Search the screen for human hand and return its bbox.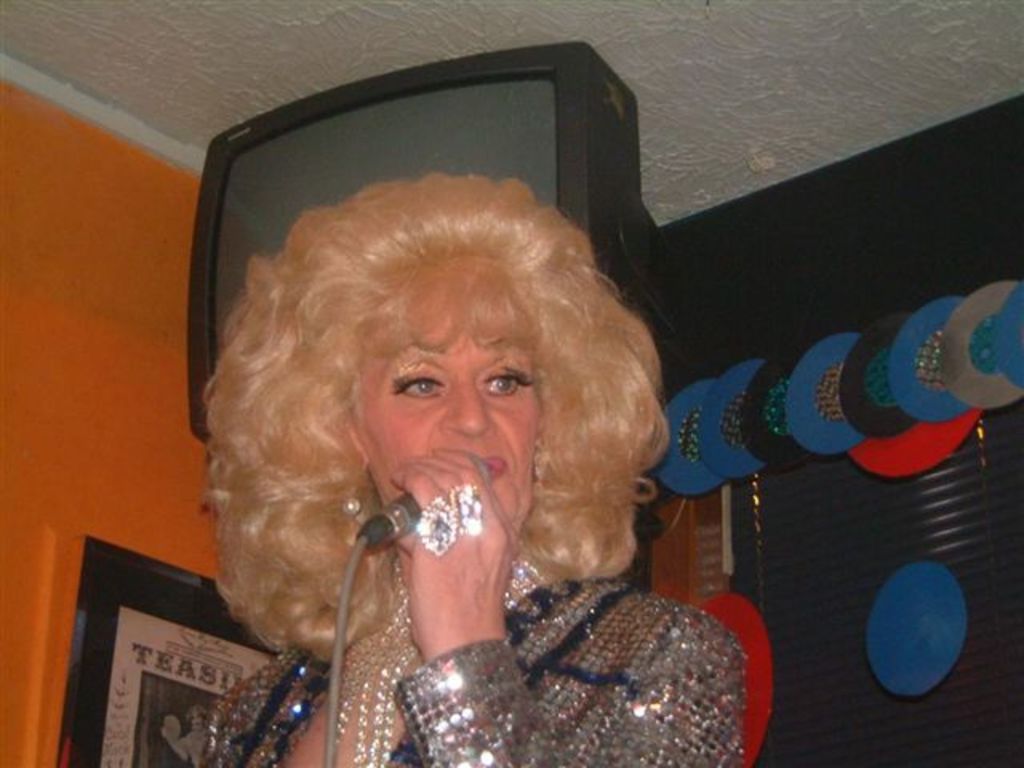
Found: <region>387, 462, 520, 667</region>.
